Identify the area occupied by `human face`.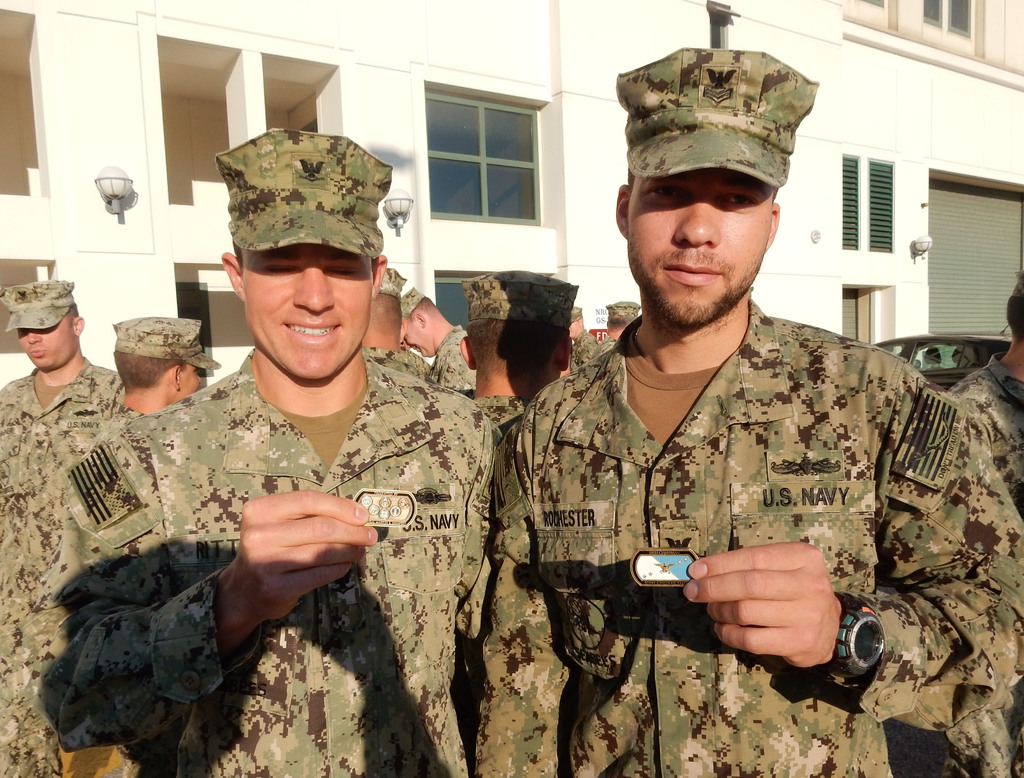
Area: [398,307,438,364].
